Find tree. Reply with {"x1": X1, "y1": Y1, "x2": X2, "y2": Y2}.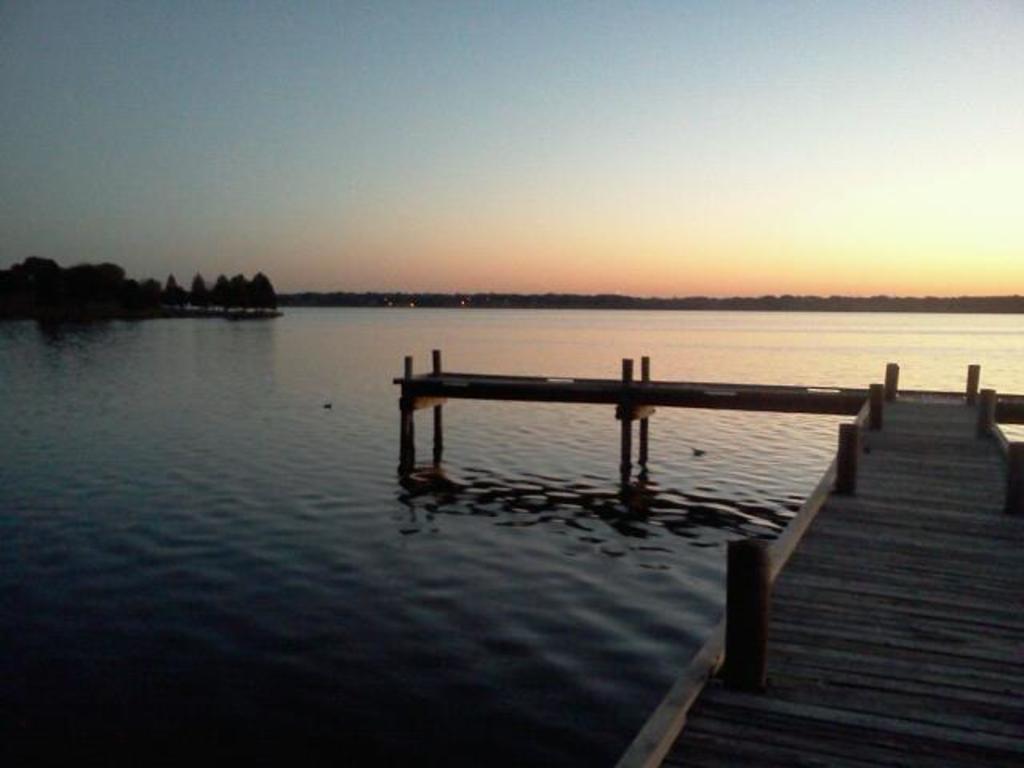
{"x1": 195, "y1": 264, "x2": 235, "y2": 317}.
